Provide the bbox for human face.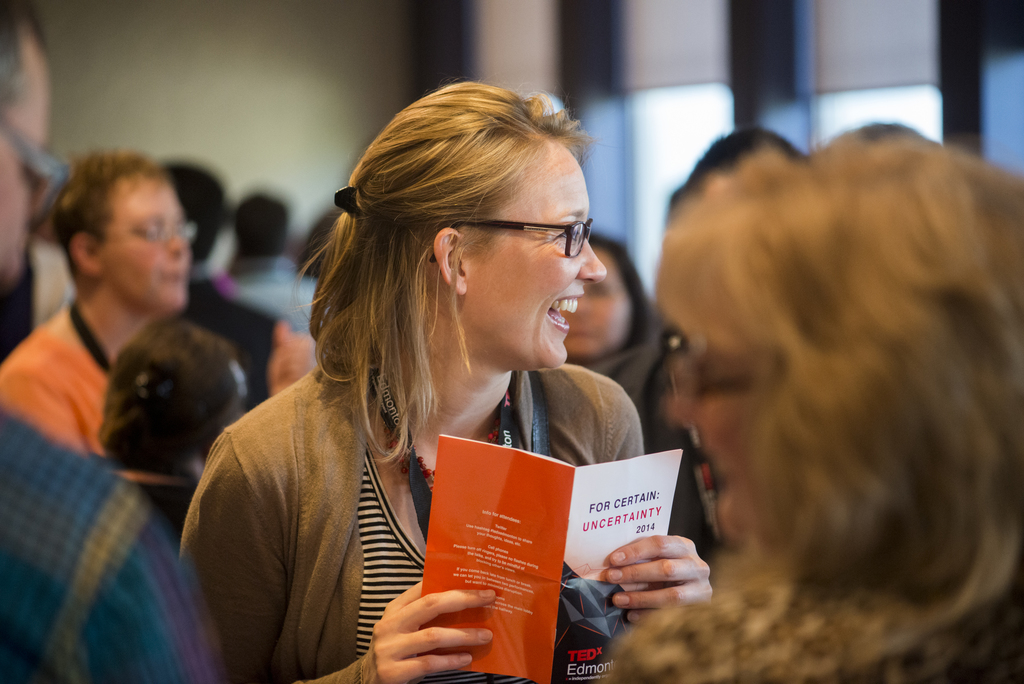
[564,244,636,357].
